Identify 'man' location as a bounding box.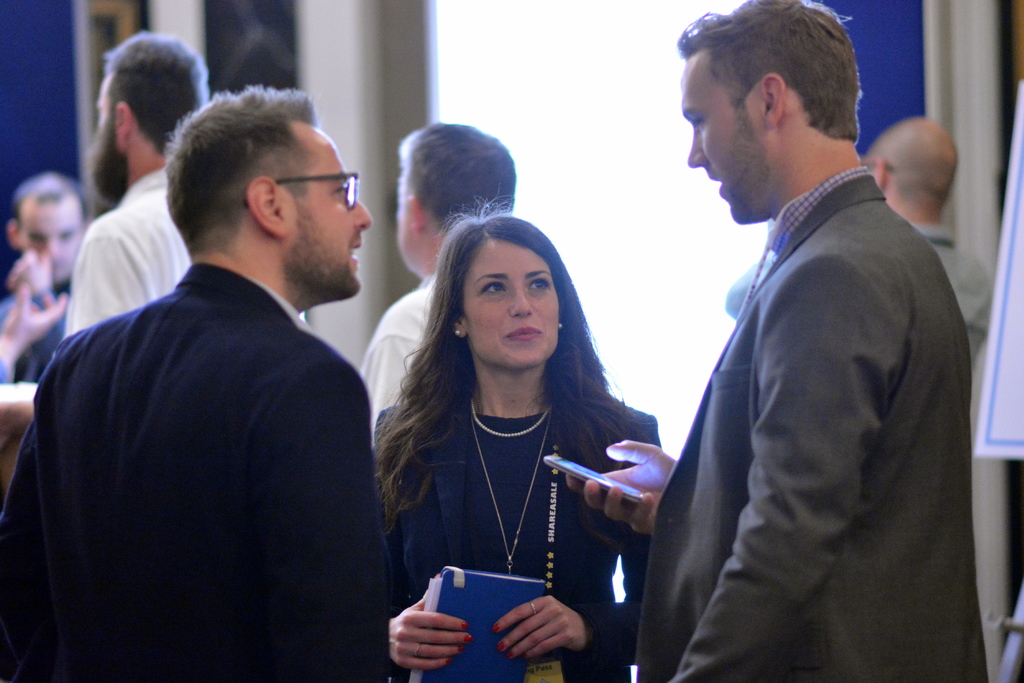
rect(0, 77, 386, 682).
